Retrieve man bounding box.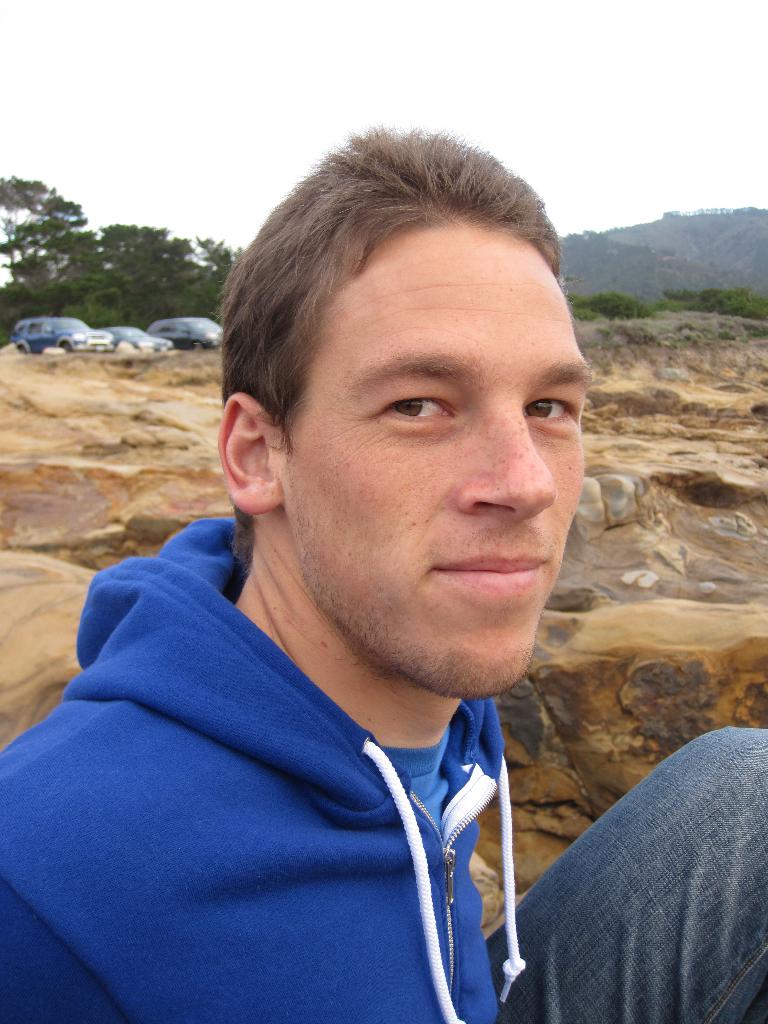
Bounding box: pyautogui.locateOnScreen(15, 123, 701, 1021).
